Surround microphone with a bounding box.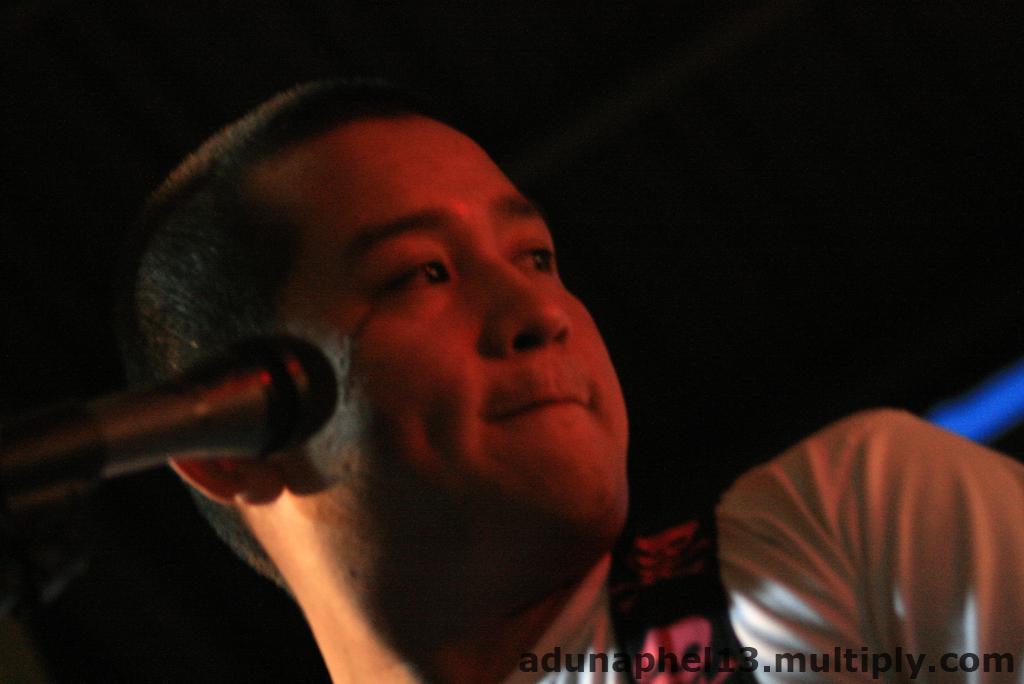
detection(13, 343, 334, 503).
